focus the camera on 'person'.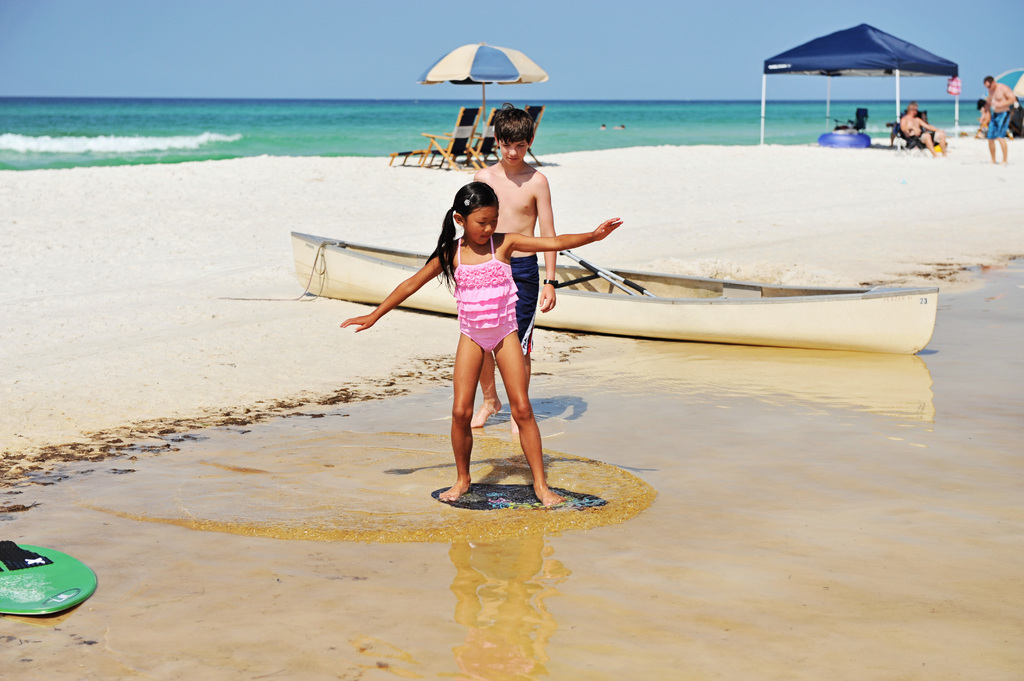
Focus region: region(470, 104, 563, 428).
